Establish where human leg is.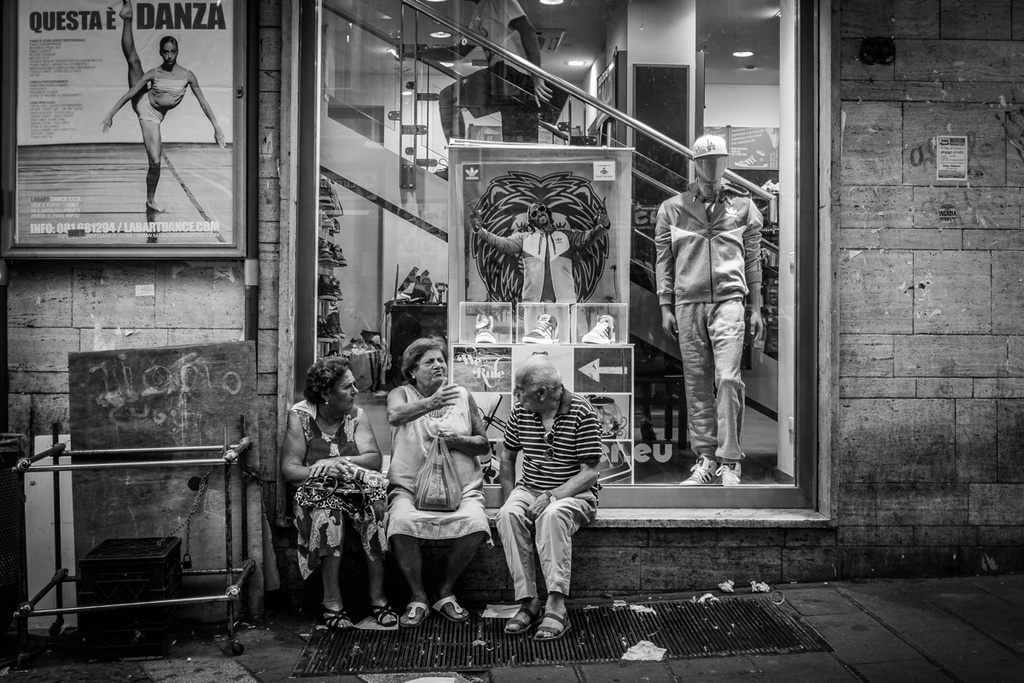
Established at 372:511:428:624.
